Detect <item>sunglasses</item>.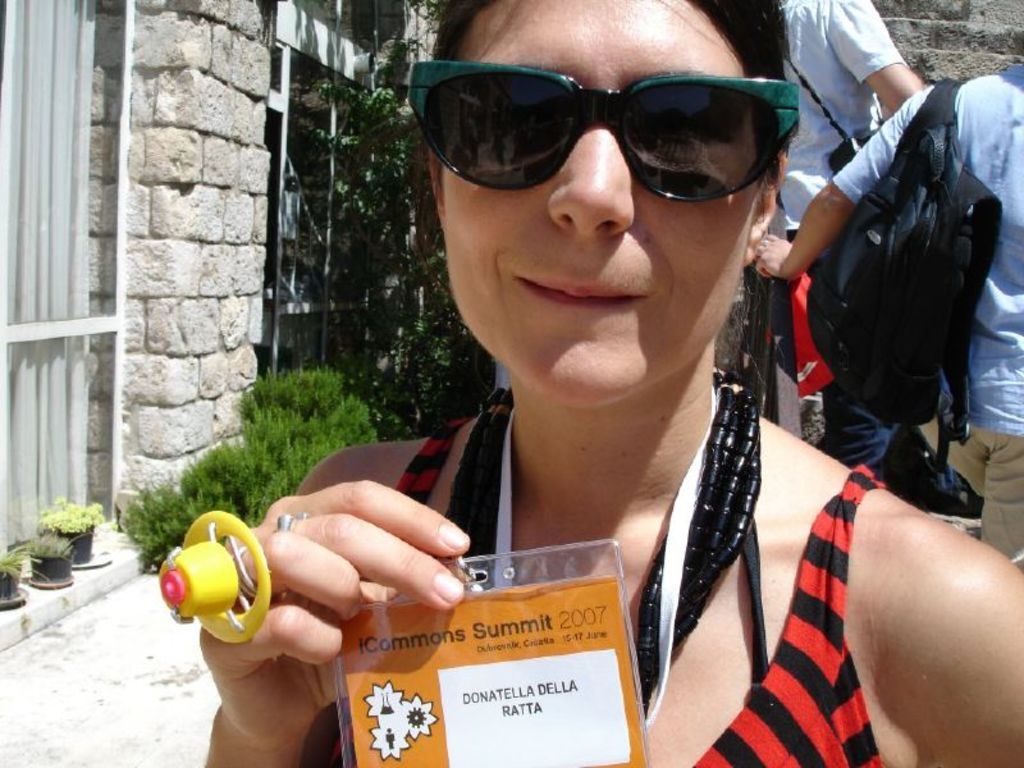
Detected at 406:59:805:204.
